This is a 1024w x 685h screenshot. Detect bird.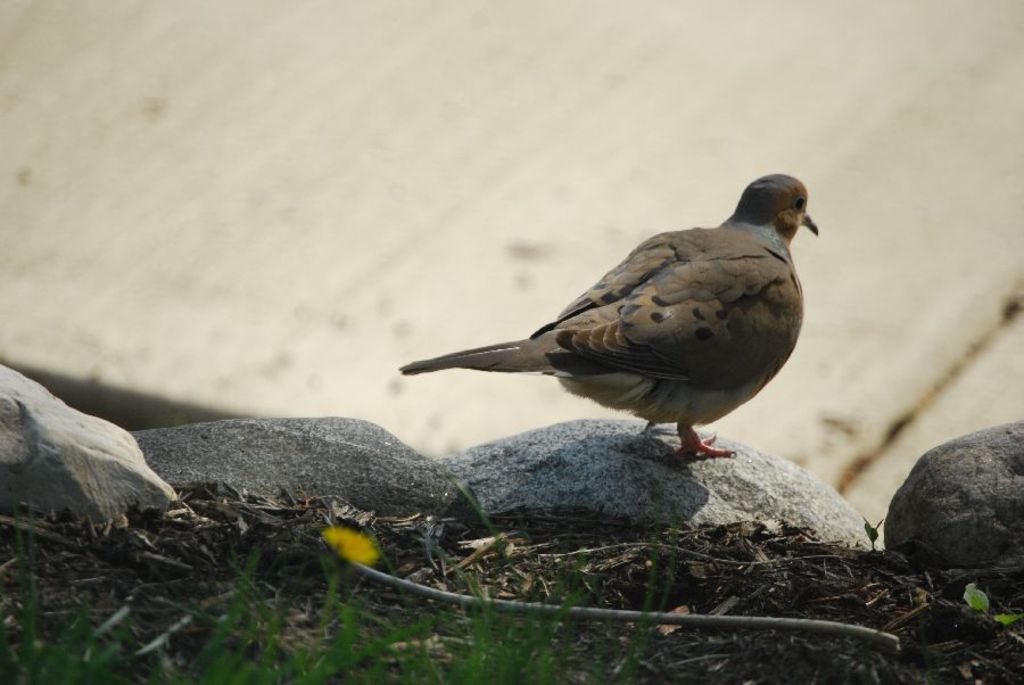
412/183/814/473.
